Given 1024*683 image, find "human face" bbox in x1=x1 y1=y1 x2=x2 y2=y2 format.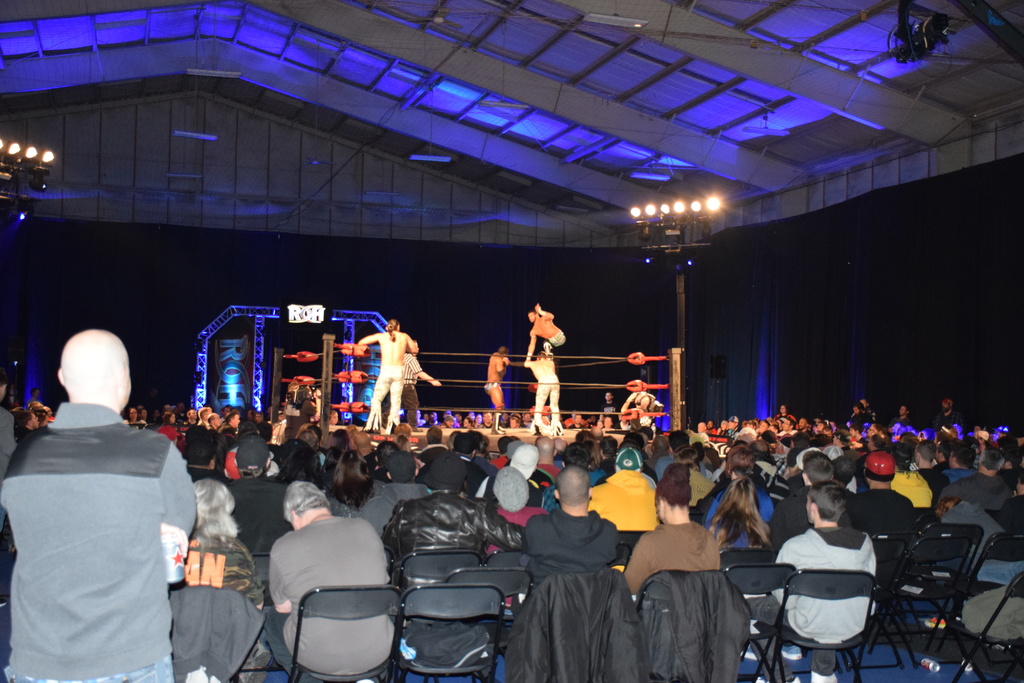
x1=485 y1=413 x2=495 y2=429.
